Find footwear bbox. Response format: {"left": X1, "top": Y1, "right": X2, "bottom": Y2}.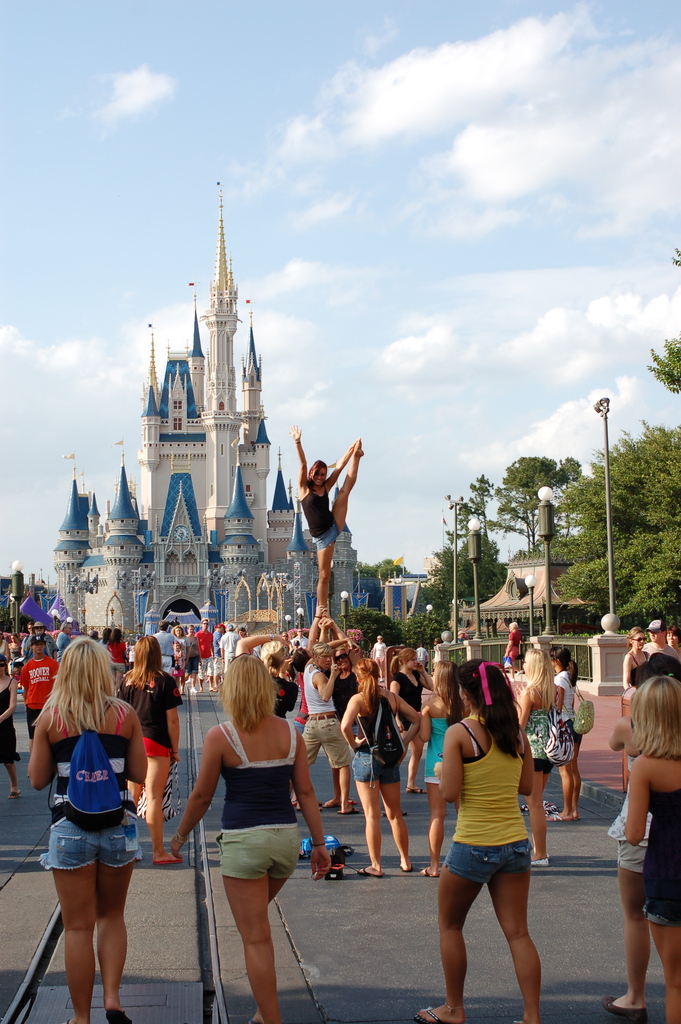
{"left": 602, "top": 988, "right": 643, "bottom": 1016}.
